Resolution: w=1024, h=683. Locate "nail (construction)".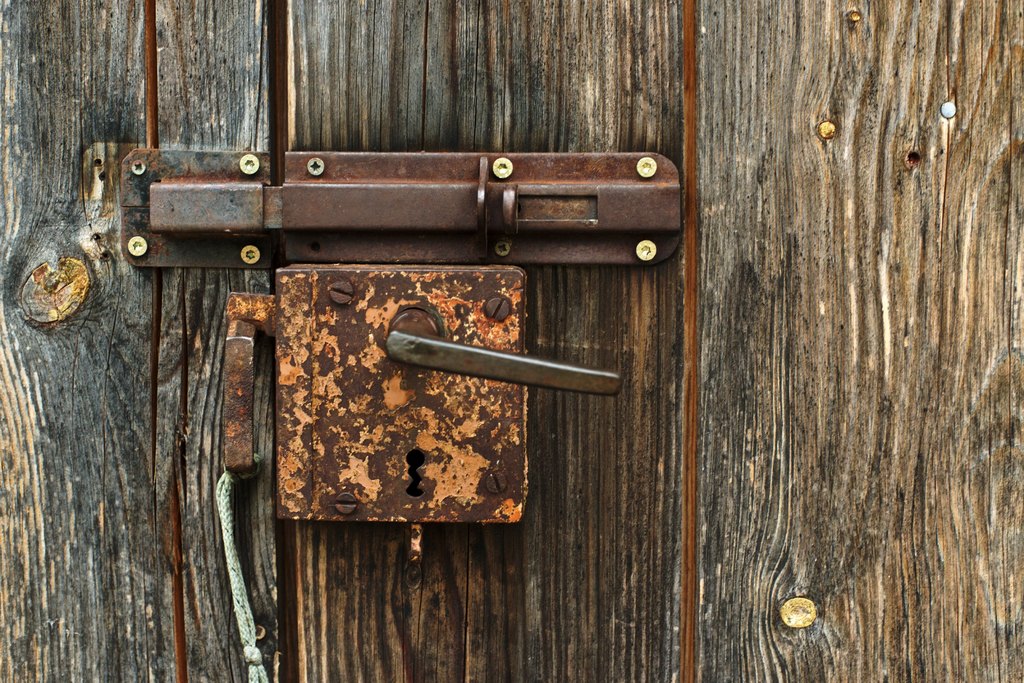
776:593:812:629.
